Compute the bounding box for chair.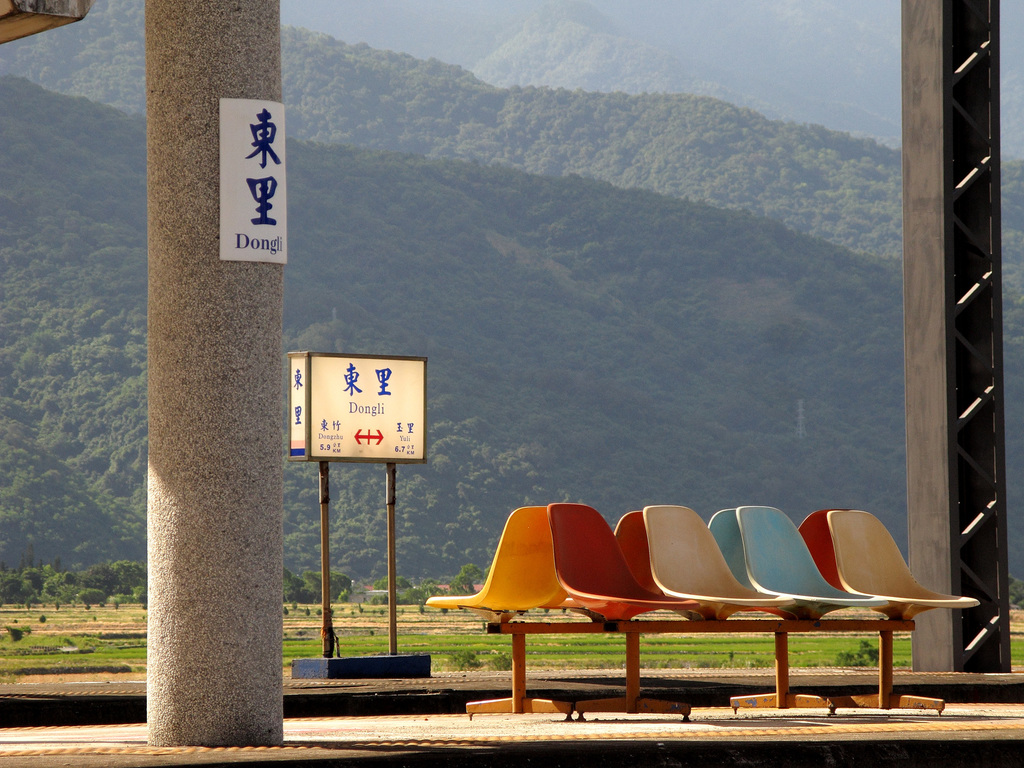
detection(641, 500, 797, 630).
